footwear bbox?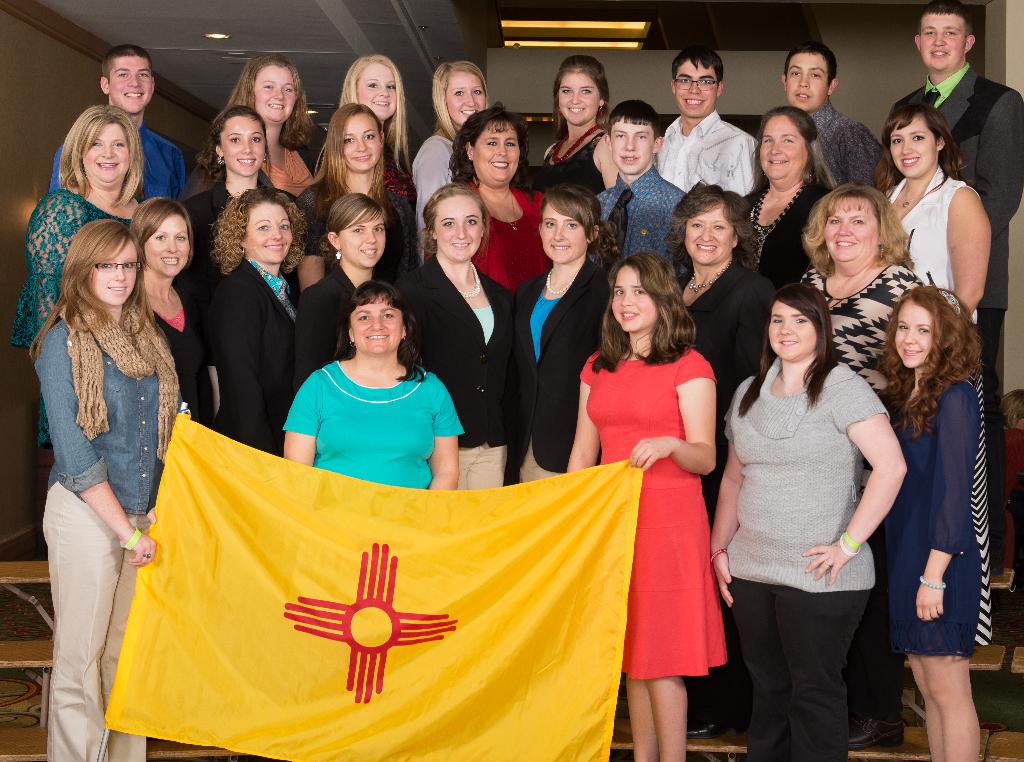
(left=678, top=699, right=745, bottom=740)
